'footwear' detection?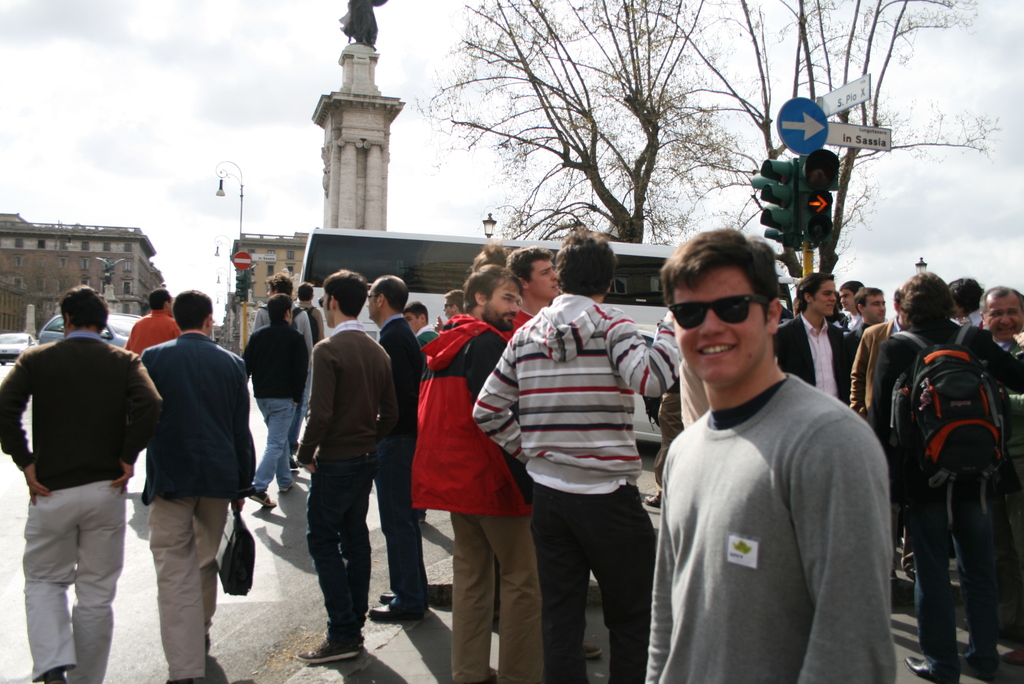
953 647 992 681
